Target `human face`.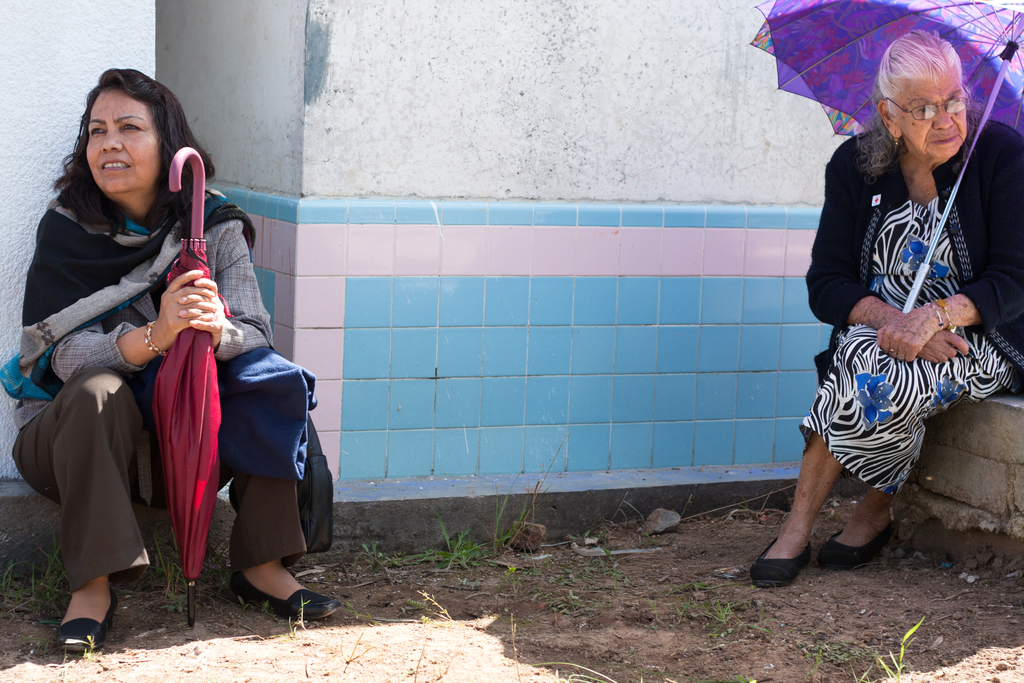
Target region: (x1=84, y1=85, x2=160, y2=192).
